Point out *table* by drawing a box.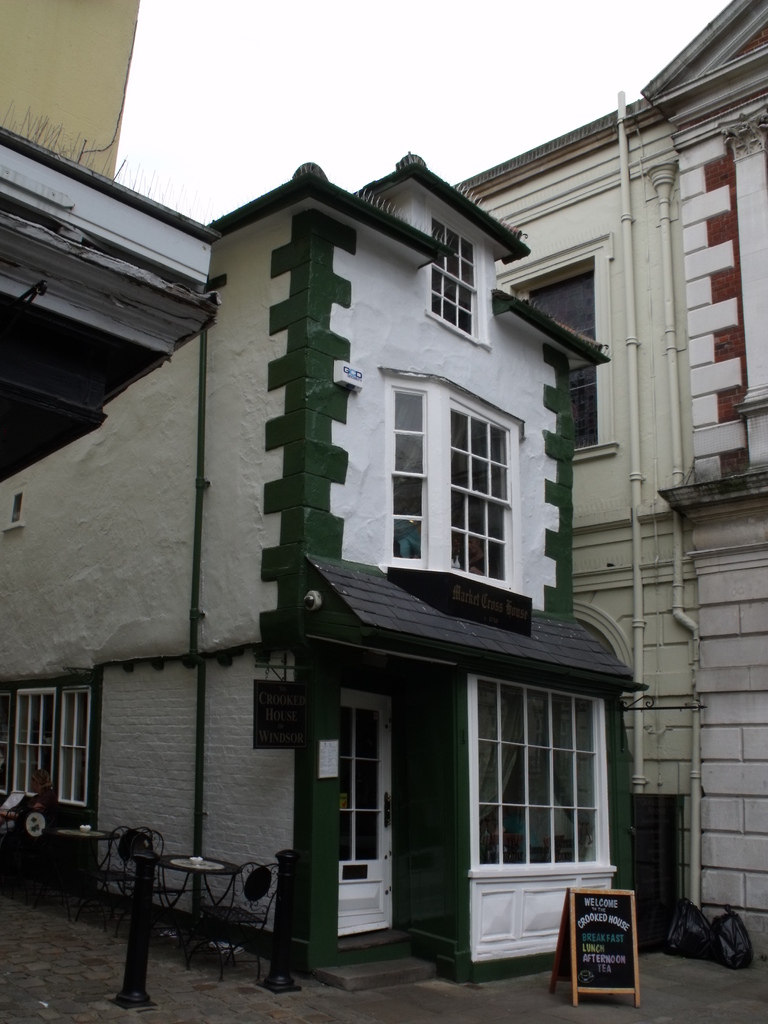
region(161, 853, 241, 879).
